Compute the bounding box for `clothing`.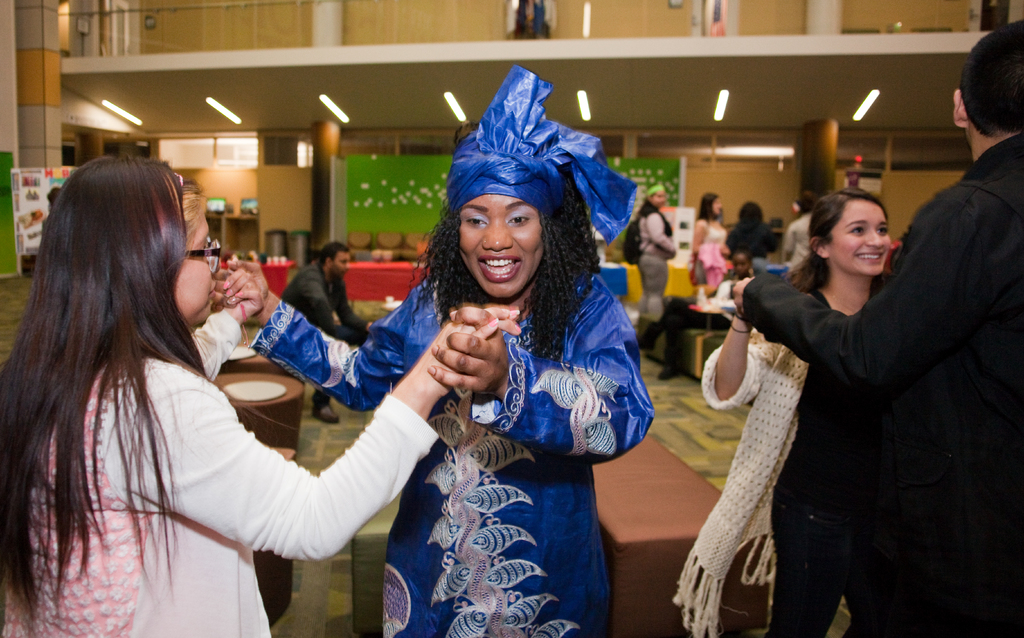
<box>276,260,369,403</box>.
